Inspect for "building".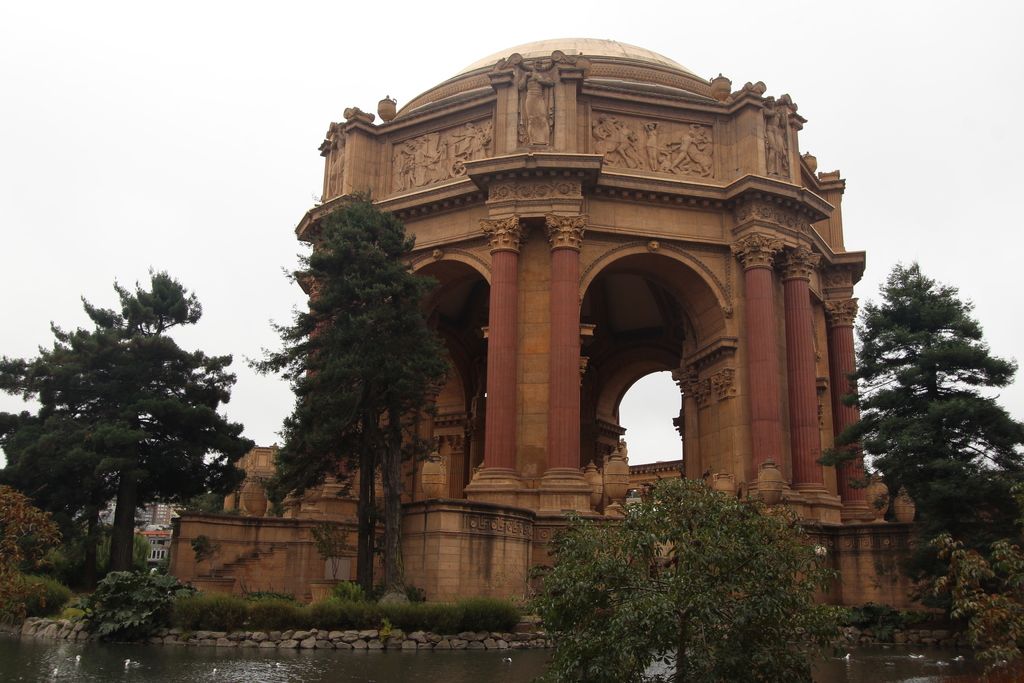
Inspection: (left=164, top=35, right=930, bottom=609).
